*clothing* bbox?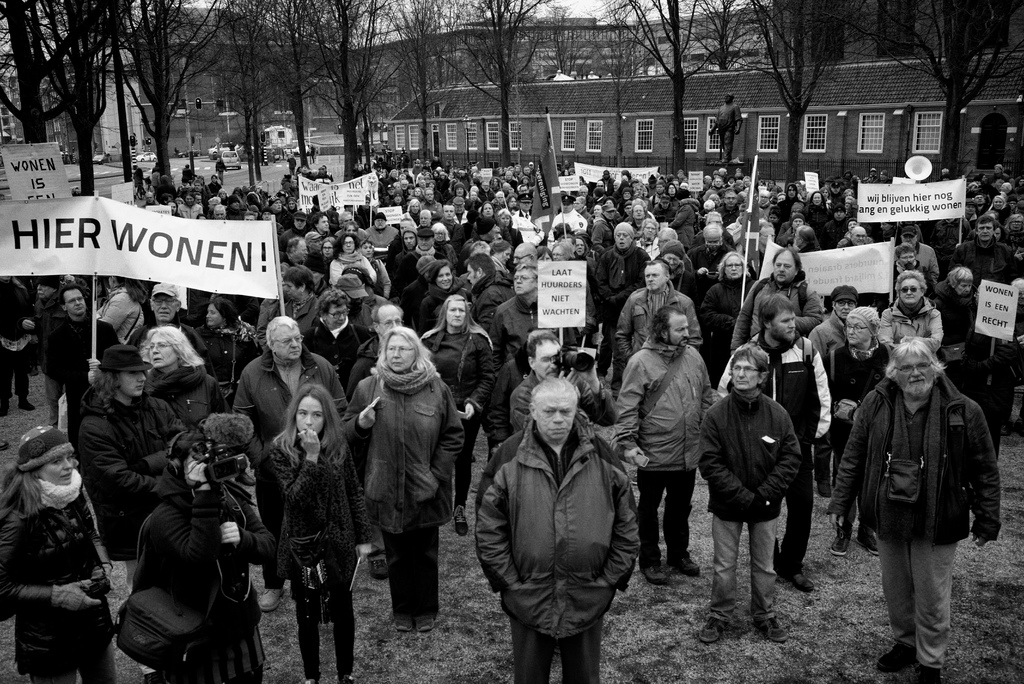
(left=273, top=411, right=405, bottom=683)
